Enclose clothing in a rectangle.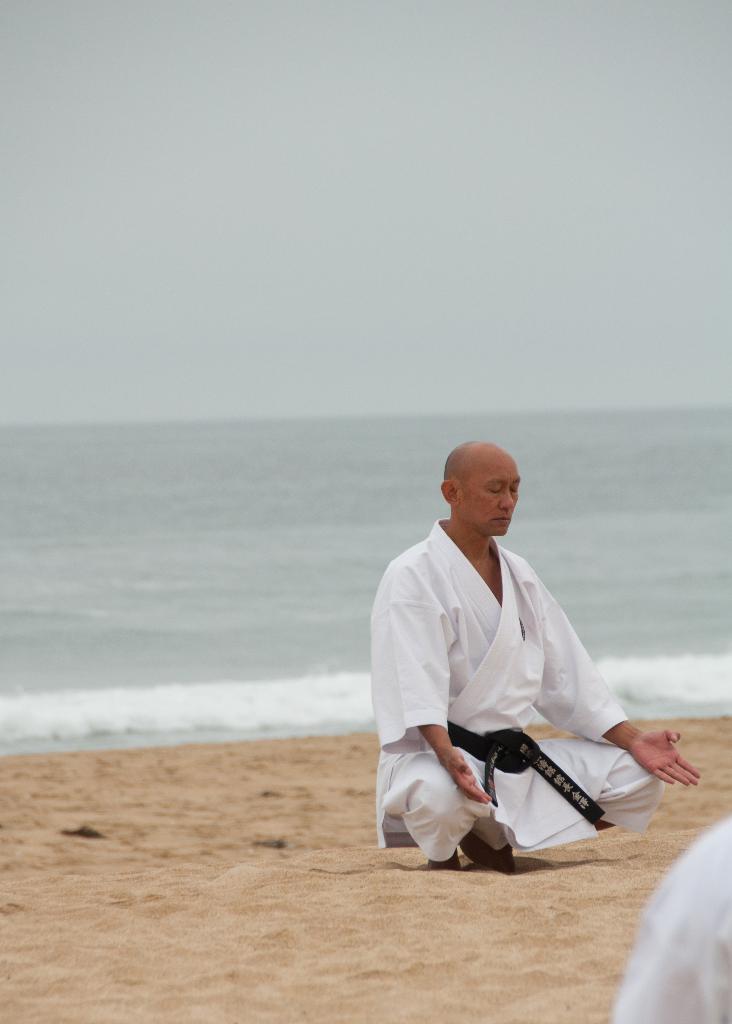
region(607, 810, 731, 1023).
